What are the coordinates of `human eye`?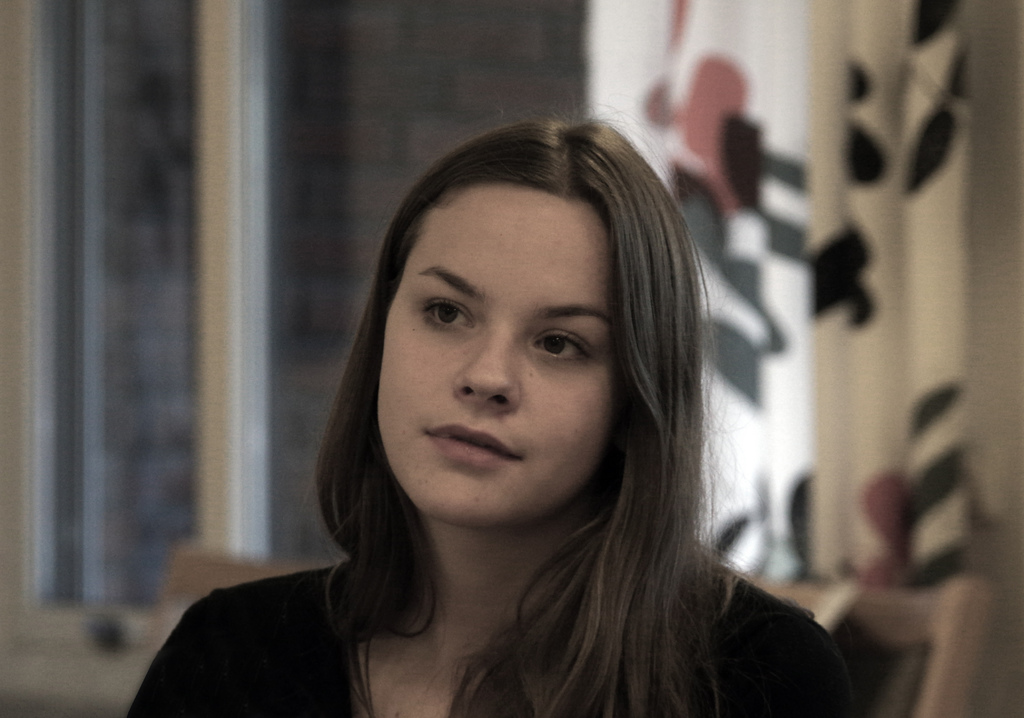
rect(529, 322, 600, 373).
